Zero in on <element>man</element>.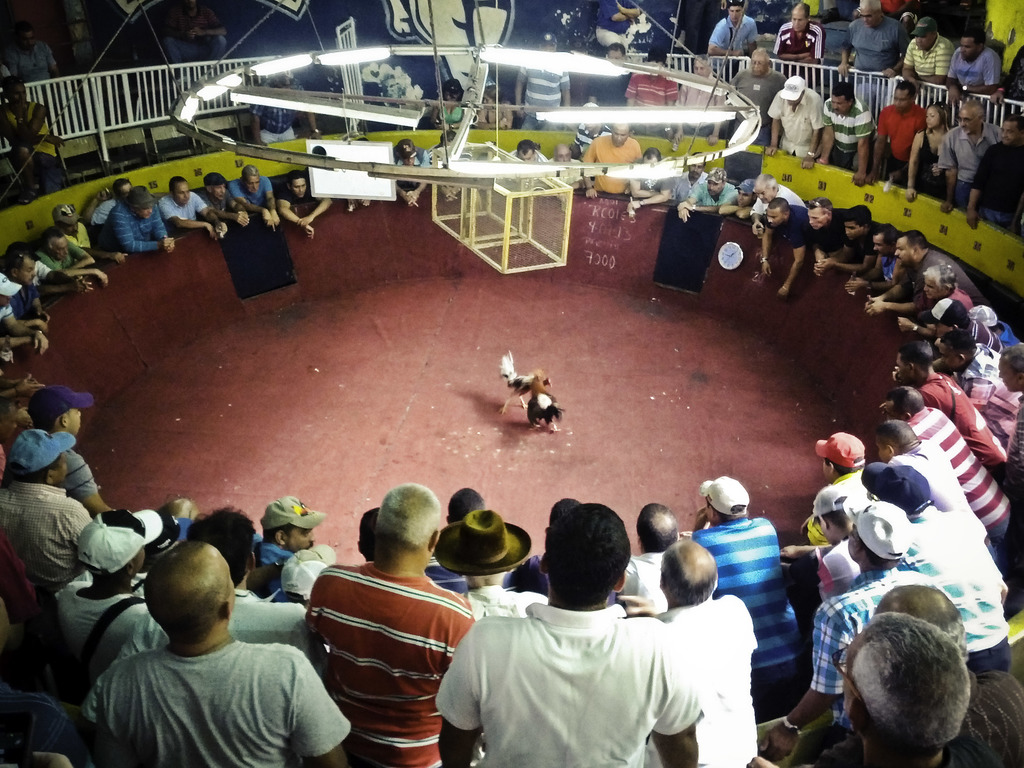
Zeroed in: bbox=[523, 36, 572, 112].
